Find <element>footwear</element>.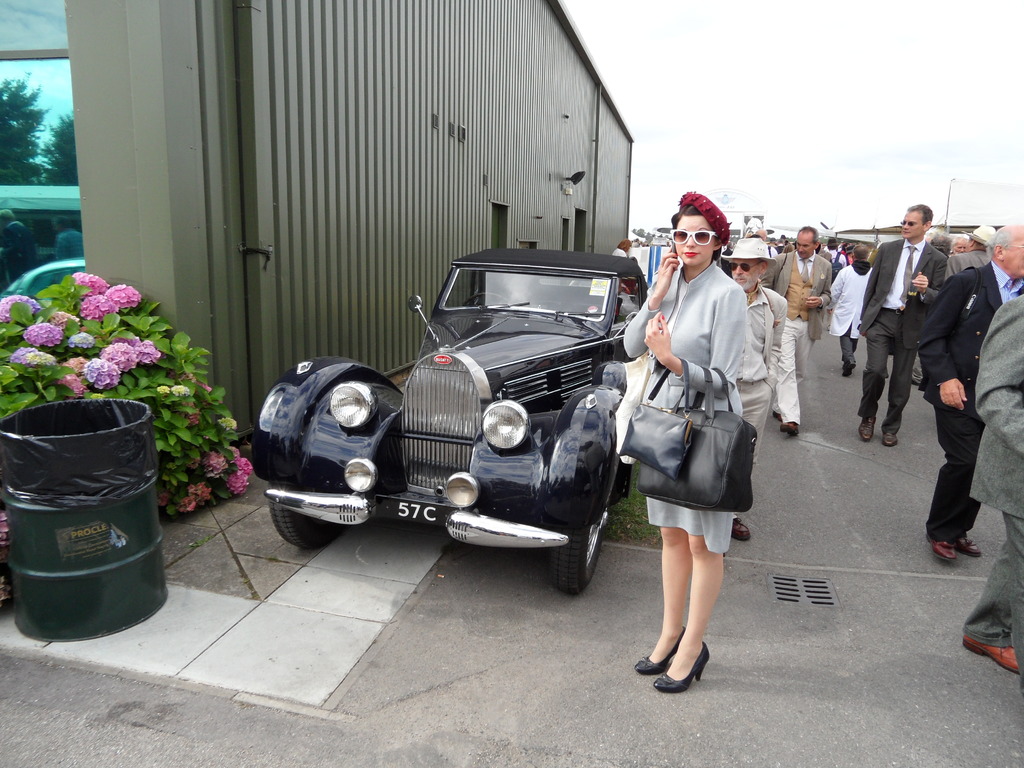
l=957, t=534, r=983, b=559.
